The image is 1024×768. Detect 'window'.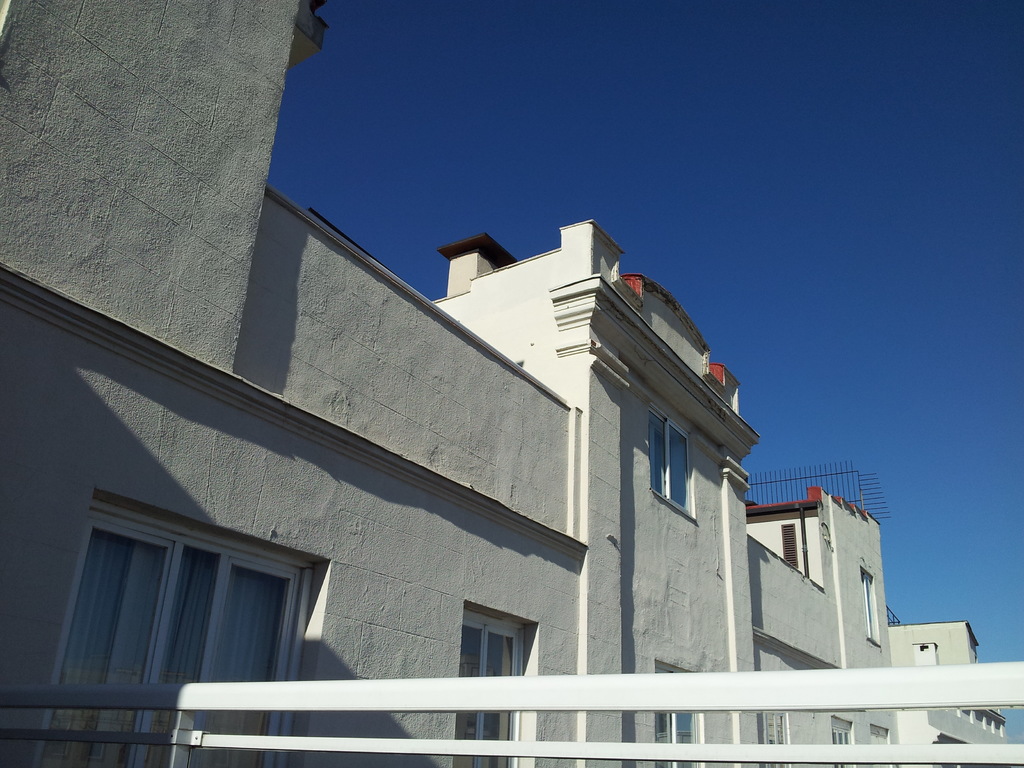
Detection: x1=869 y1=725 x2=894 y2=767.
